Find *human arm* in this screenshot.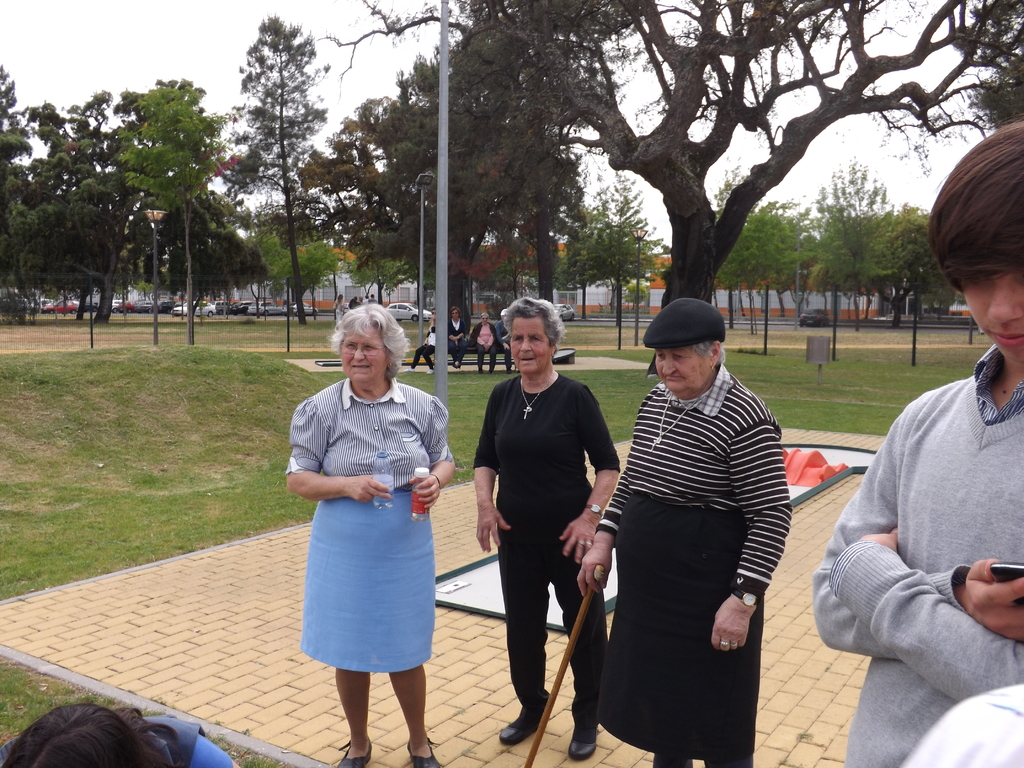
The bounding box for *human arm* is 469,386,514,545.
